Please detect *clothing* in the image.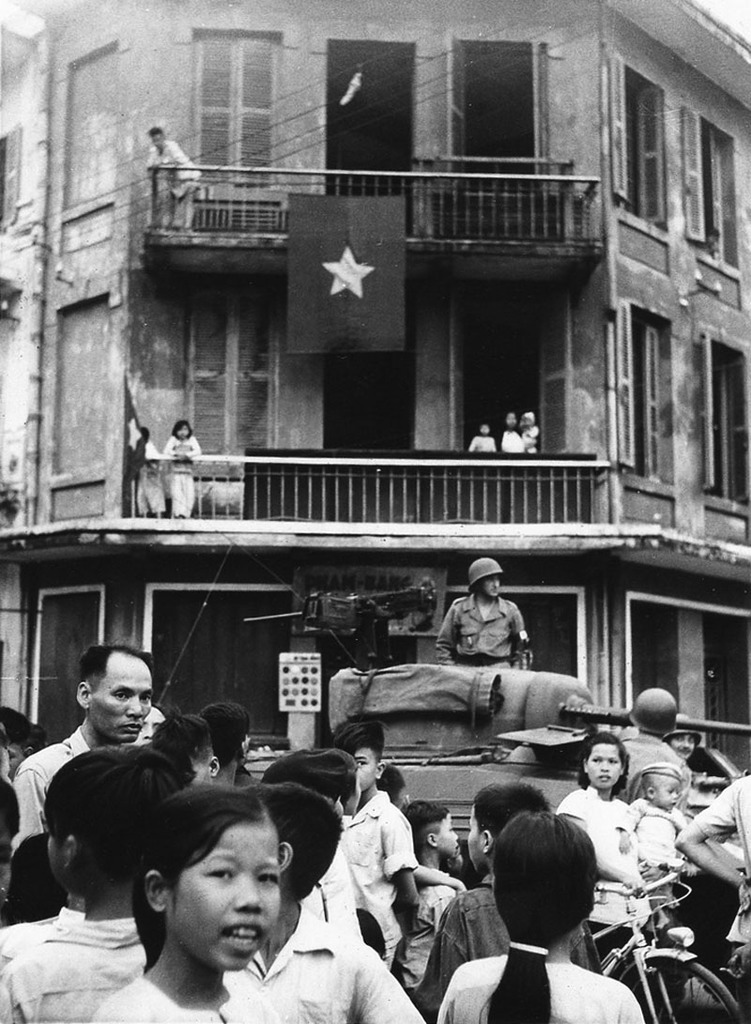
0/901/88/961.
